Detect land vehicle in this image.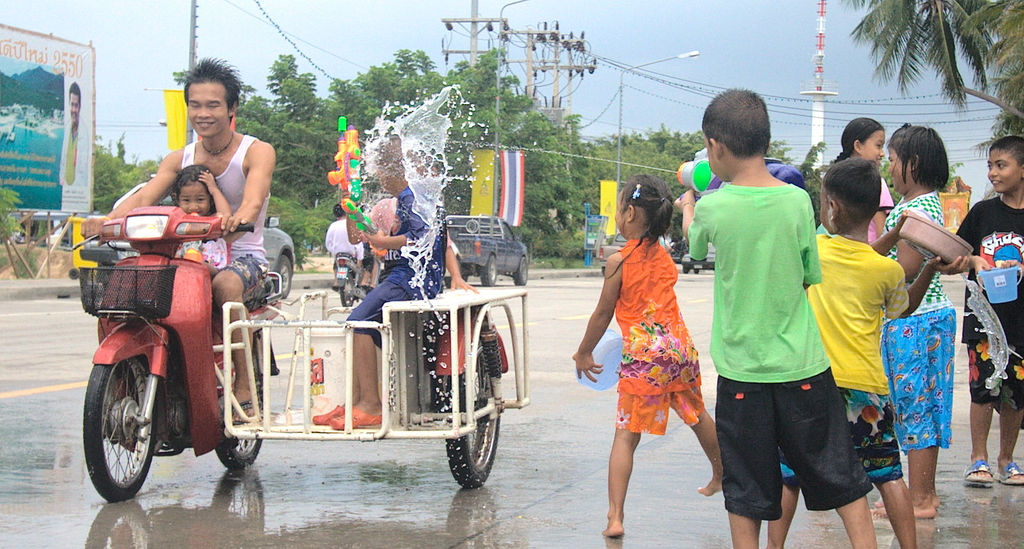
Detection: detection(446, 216, 530, 288).
